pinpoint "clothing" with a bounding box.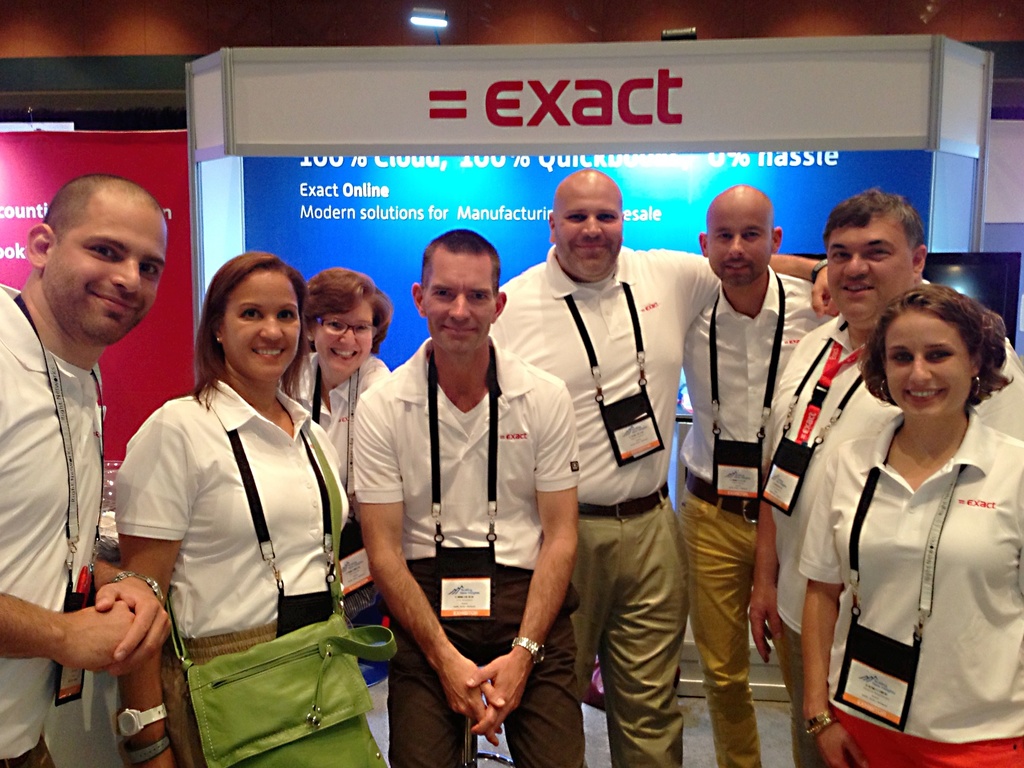
<box>806,378,1016,735</box>.
